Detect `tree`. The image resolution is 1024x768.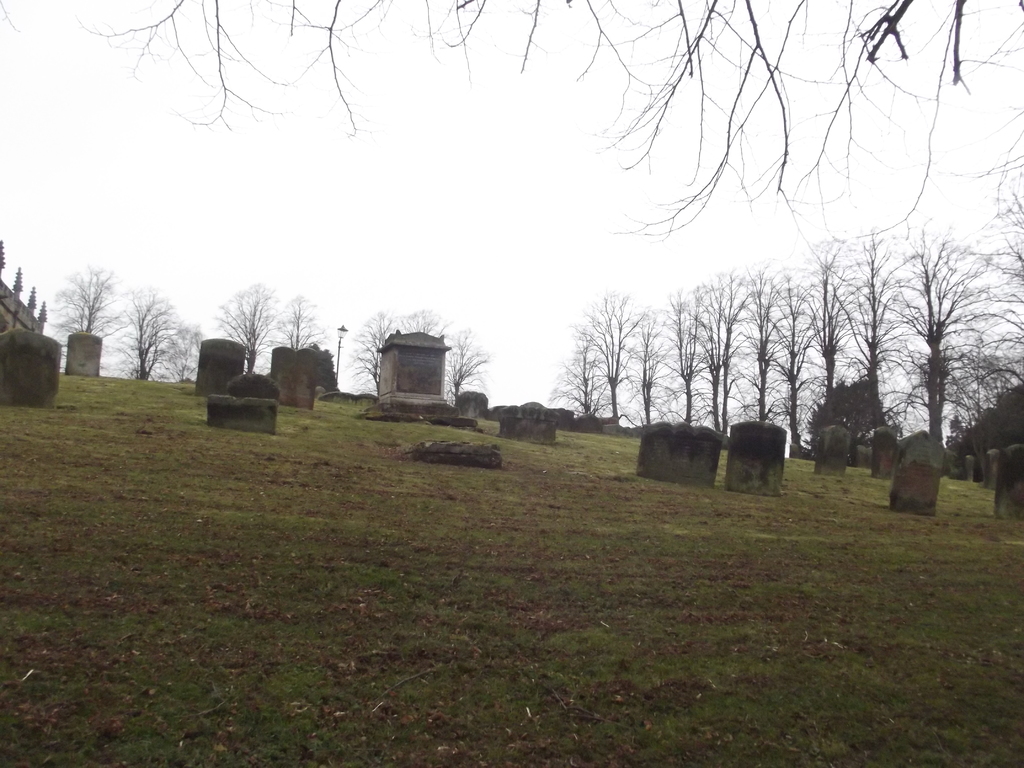
{"left": 347, "top": 302, "right": 409, "bottom": 404}.
